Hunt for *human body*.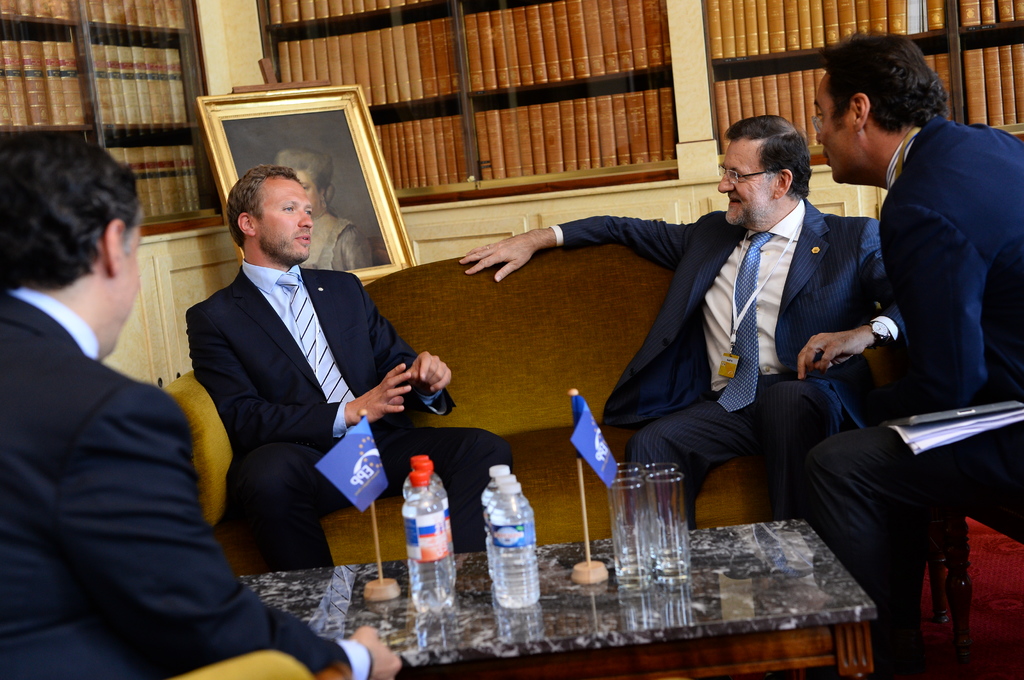
Hunted down at (left=794, top=28, right=1023, bottom=679).
